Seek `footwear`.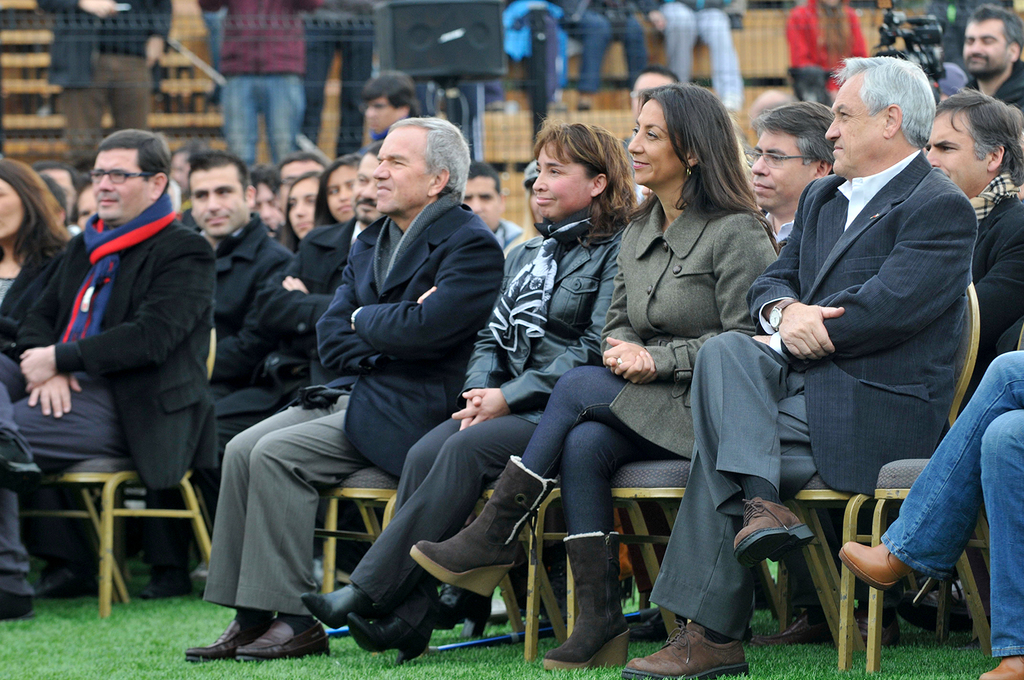
pyautogui.locateOnScreen(892, 584, 991, 644).
